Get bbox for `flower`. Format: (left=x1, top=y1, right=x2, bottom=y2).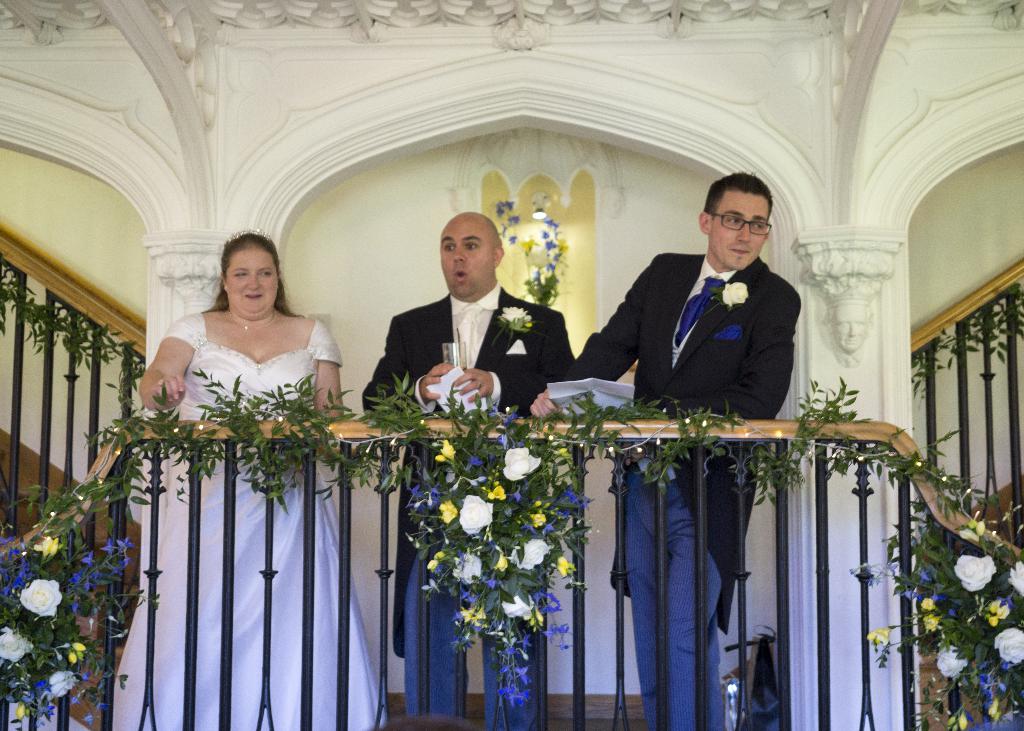
(left=510, top=486, right=523, bottom=503).
